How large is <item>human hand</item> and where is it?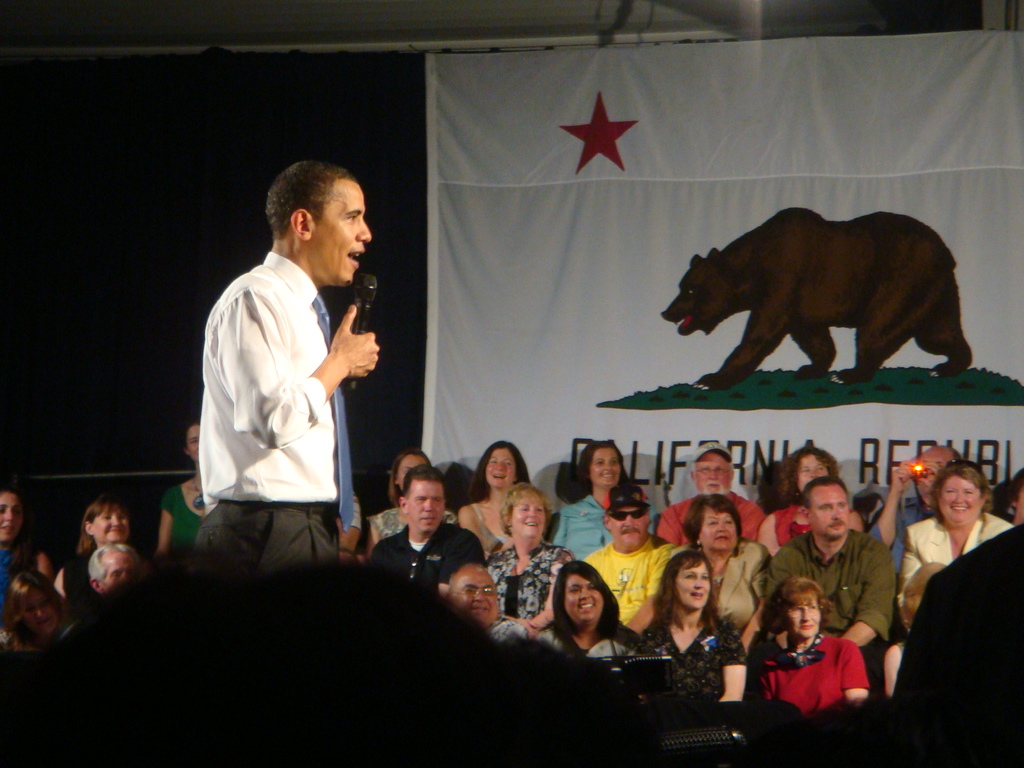
Bounding box: 891, 463, 915, 497.
